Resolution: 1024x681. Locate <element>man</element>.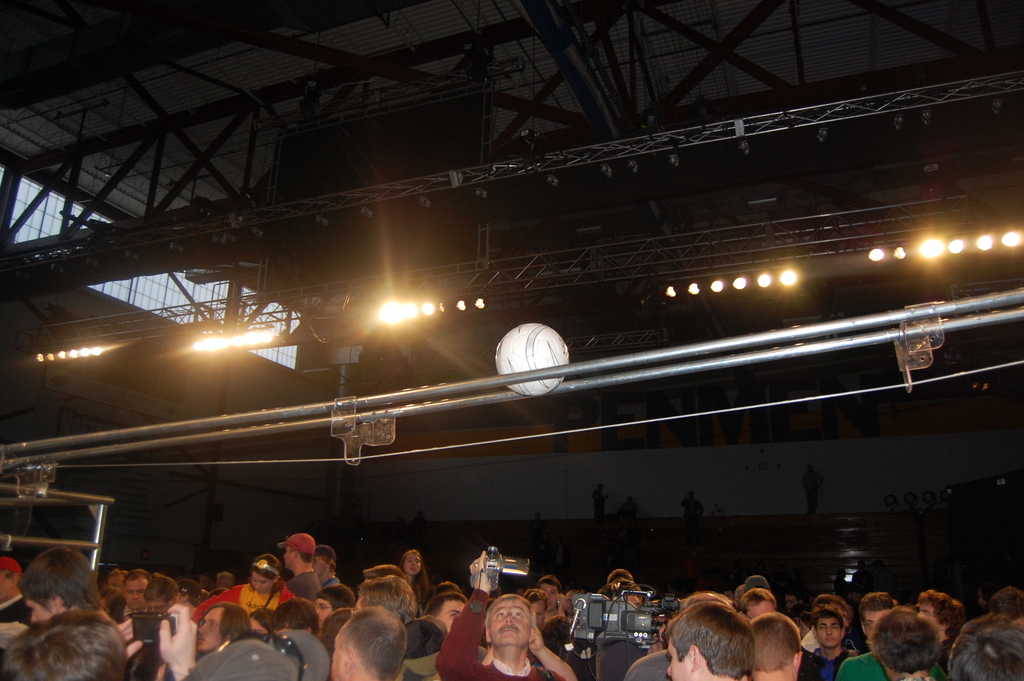
420:586:476:628.
